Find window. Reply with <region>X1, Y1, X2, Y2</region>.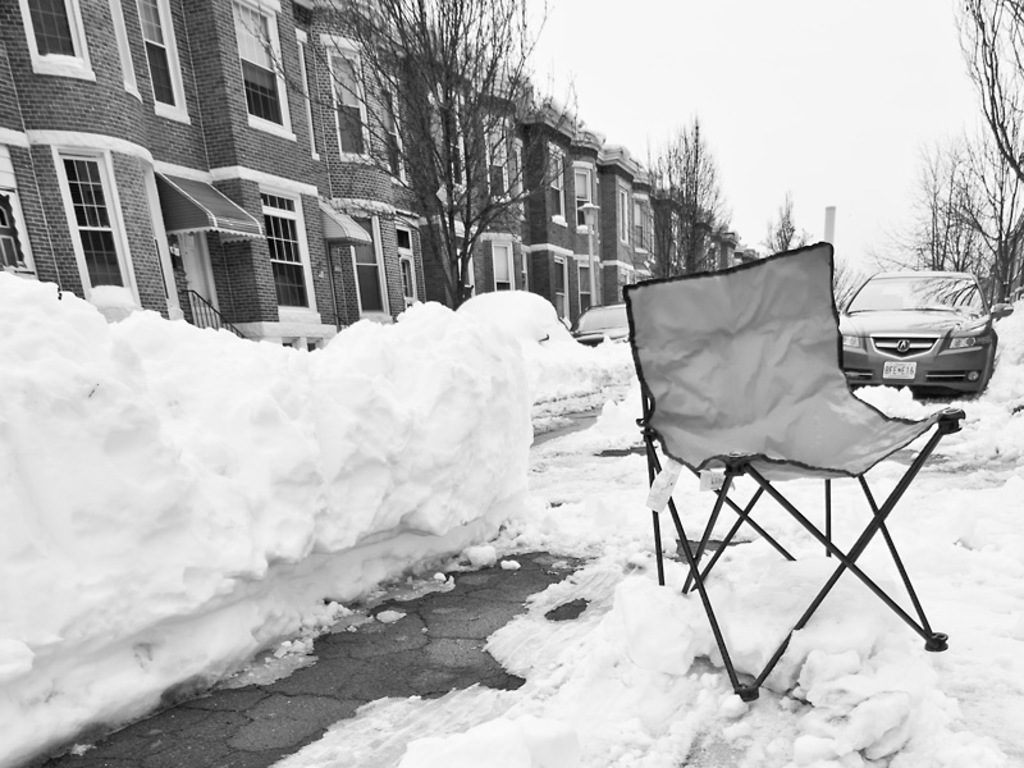
<region>640, 209, 654, 262</region>.
